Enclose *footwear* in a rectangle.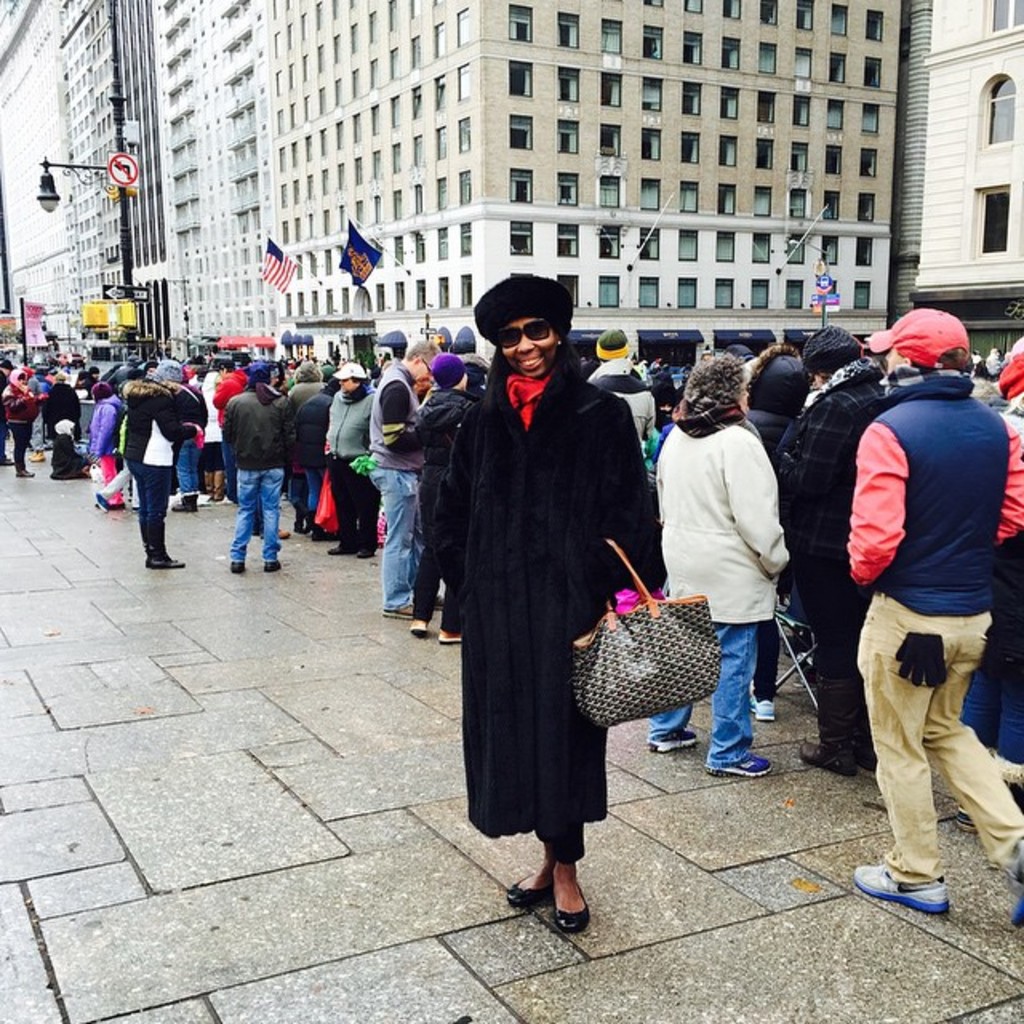
[x1=1000, y1=837, x2=1022, y2=928].
